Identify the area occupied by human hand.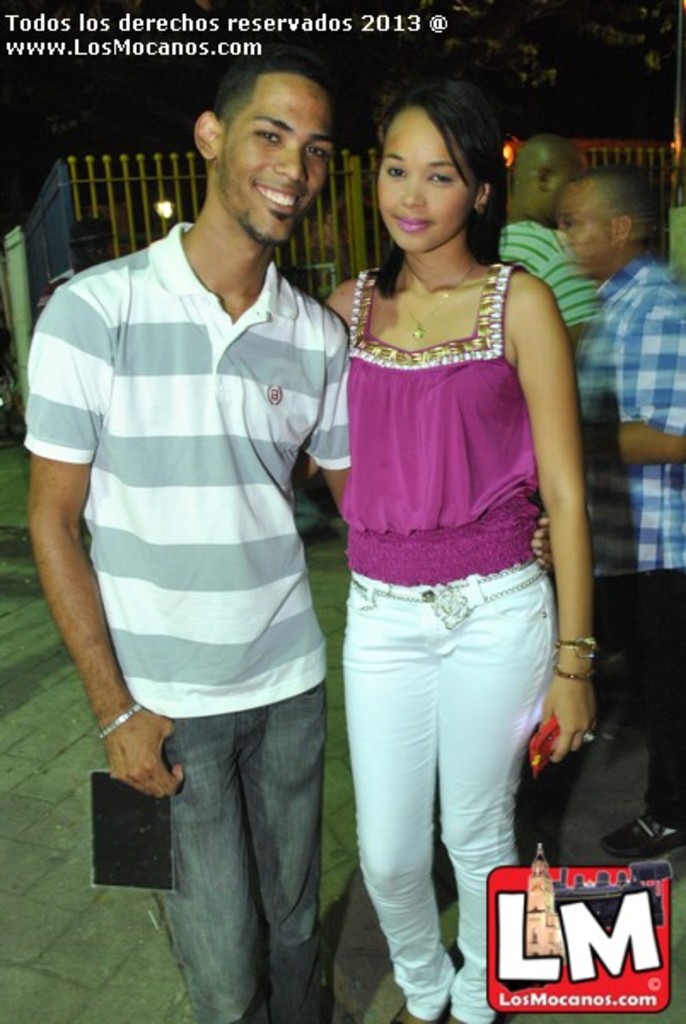
Area: detection(539, 672, 601, 768).
